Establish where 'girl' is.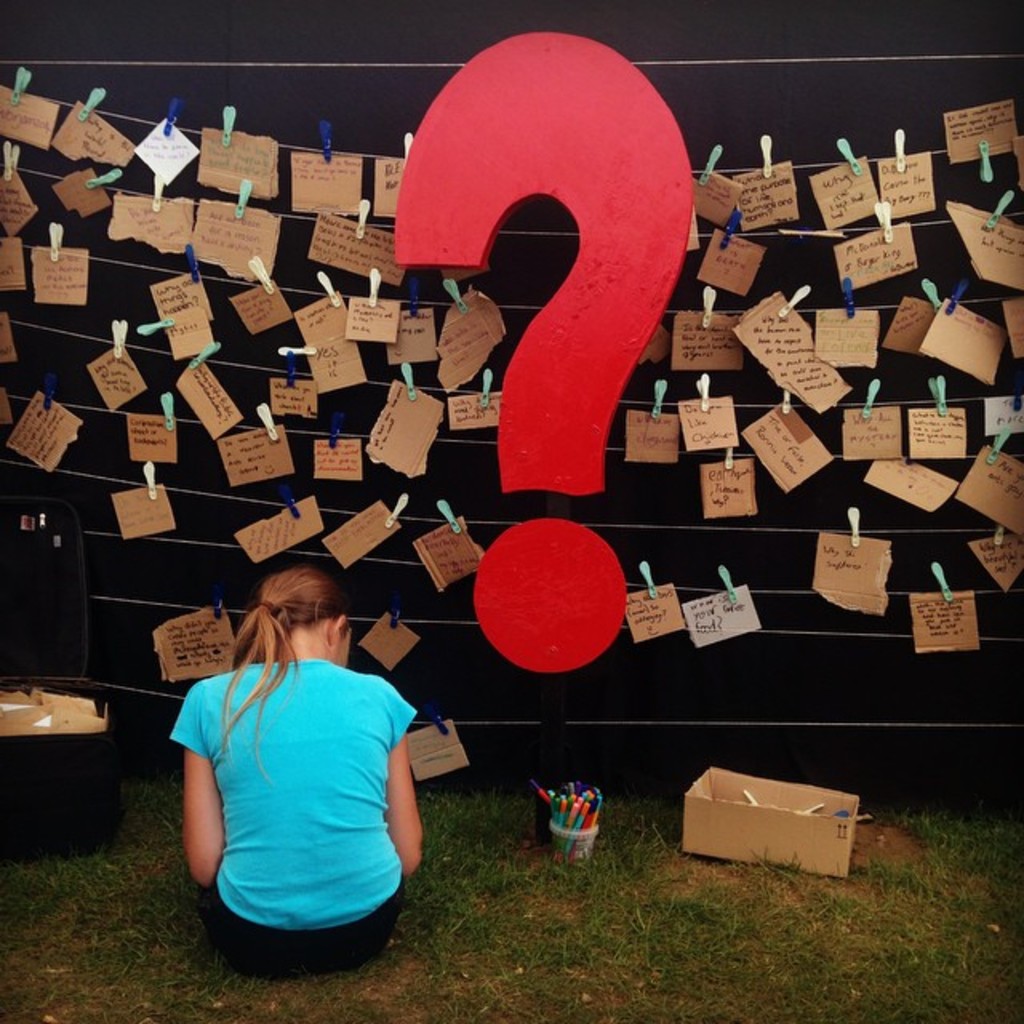
Established at [x1=170, y1=566, x2=429, y2=973].
